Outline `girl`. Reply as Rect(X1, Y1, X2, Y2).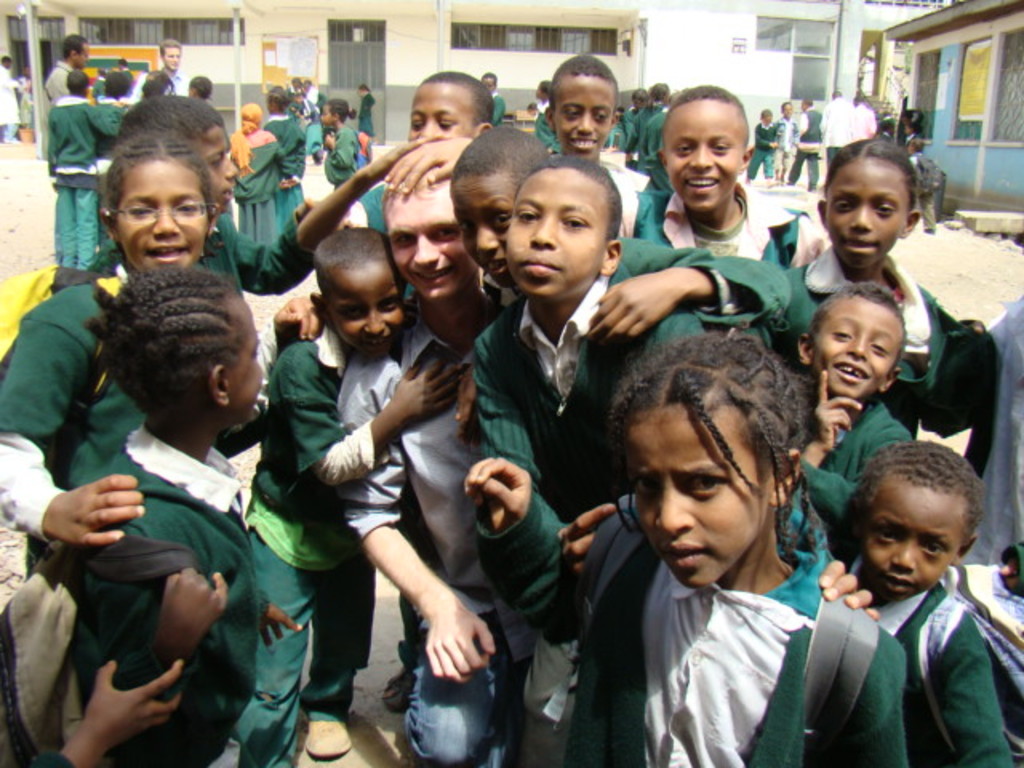
Rect(229, 101, 294, 254).
